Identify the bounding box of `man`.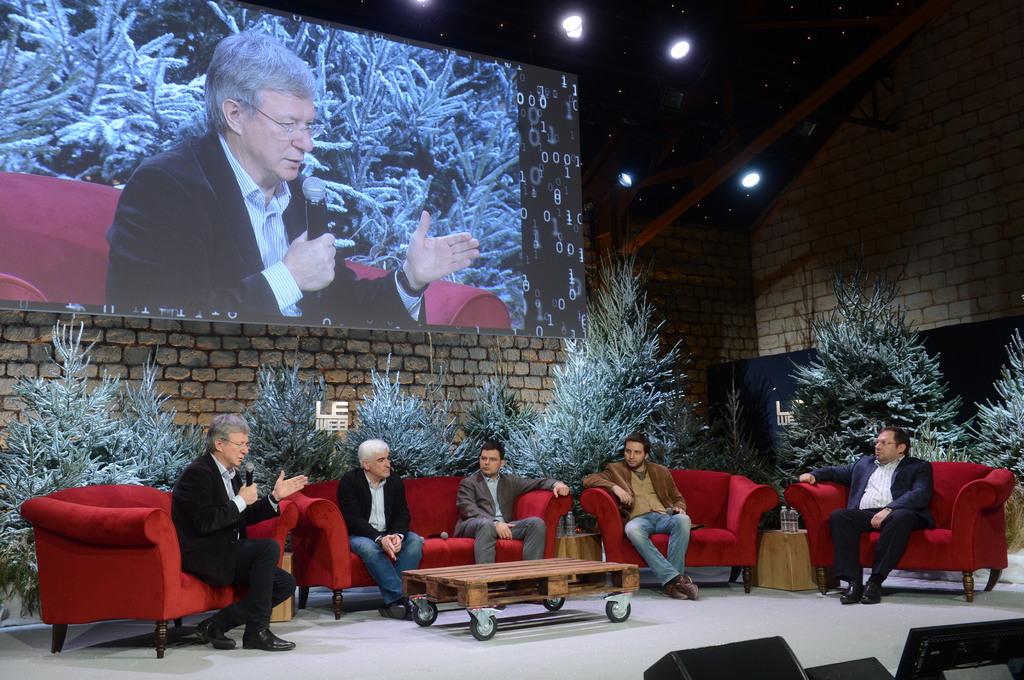
x1=117 y1=423 x2=277 y2=645.
